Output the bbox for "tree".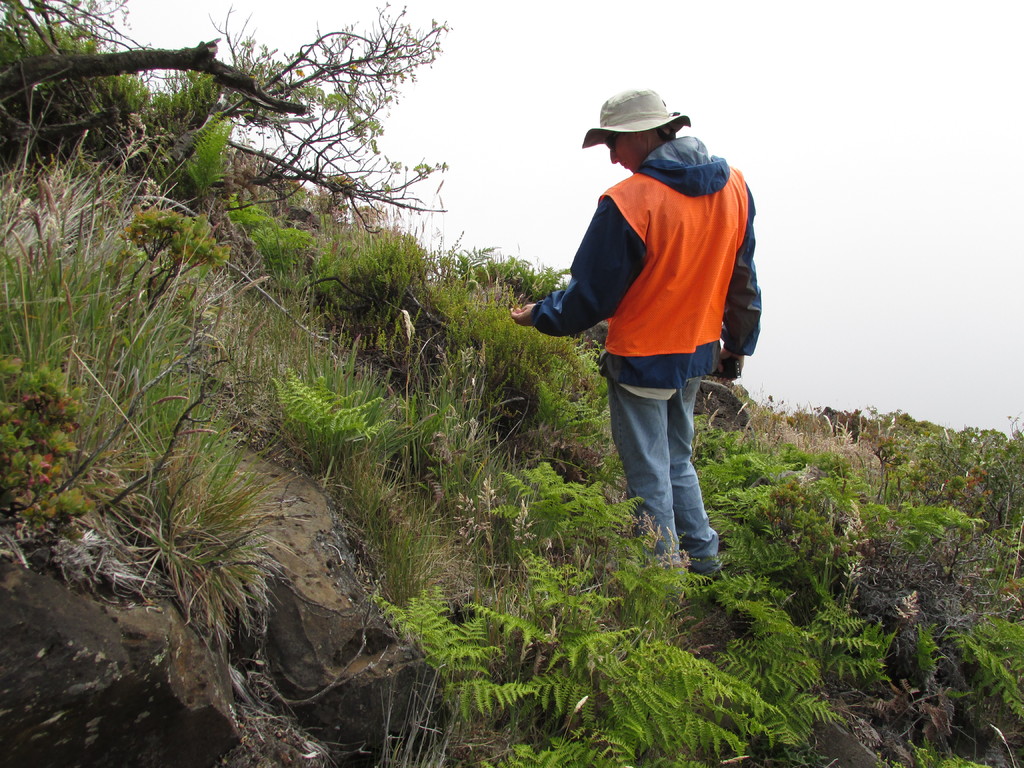
{"x1": 0, "y1": 0, "x2": 451, "y2": 215}.
